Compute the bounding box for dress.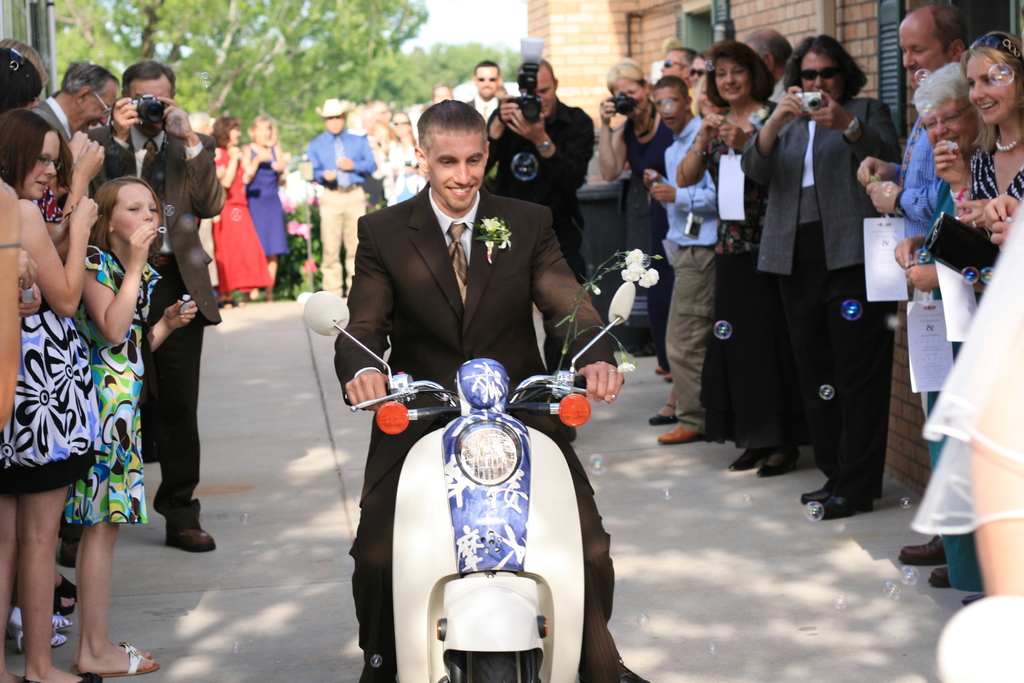
(209, 144, 279, 292).
